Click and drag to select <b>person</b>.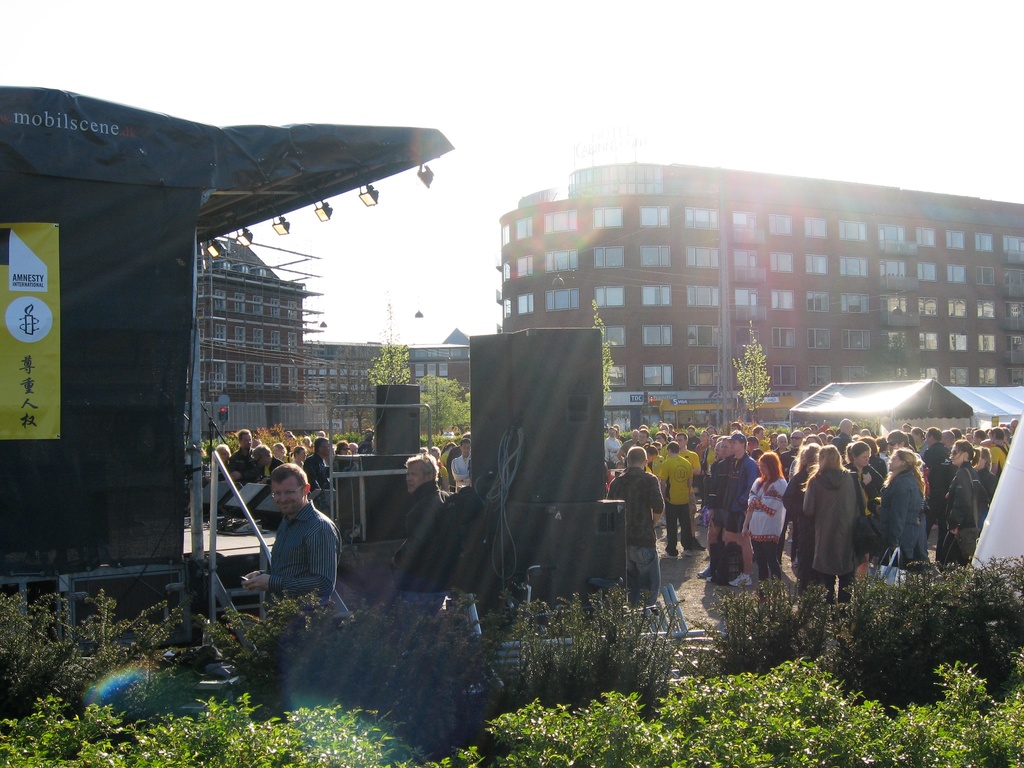
Selection: [243, 462, 351, 673].
